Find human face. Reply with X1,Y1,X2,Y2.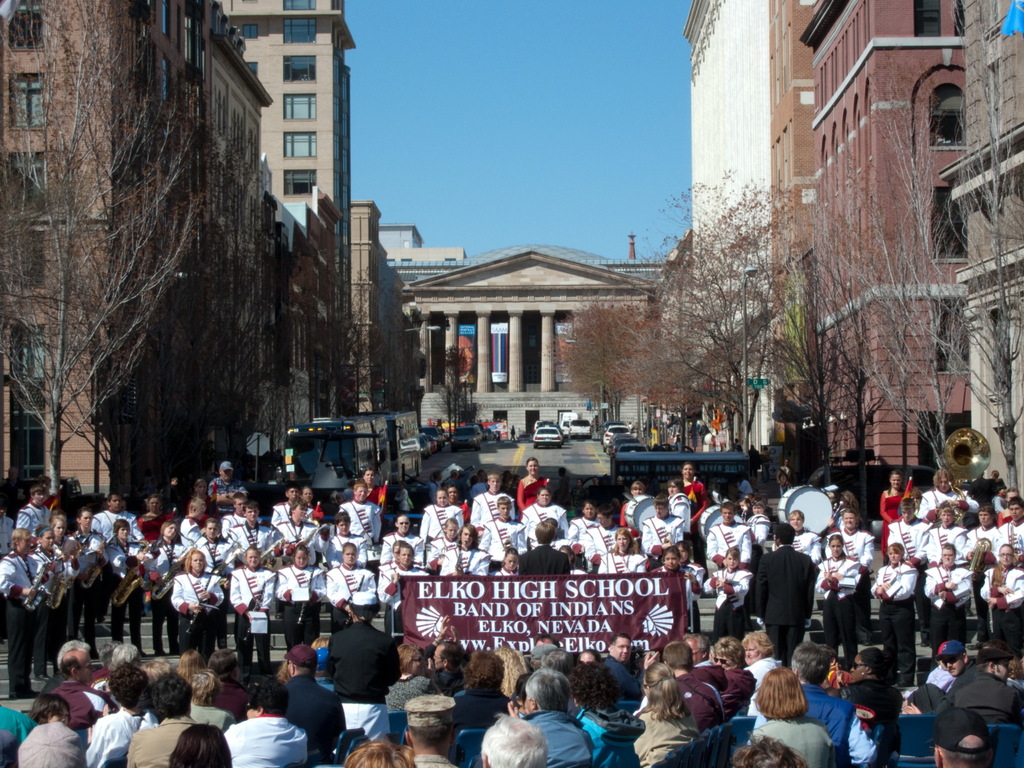
746,641,756,660.
